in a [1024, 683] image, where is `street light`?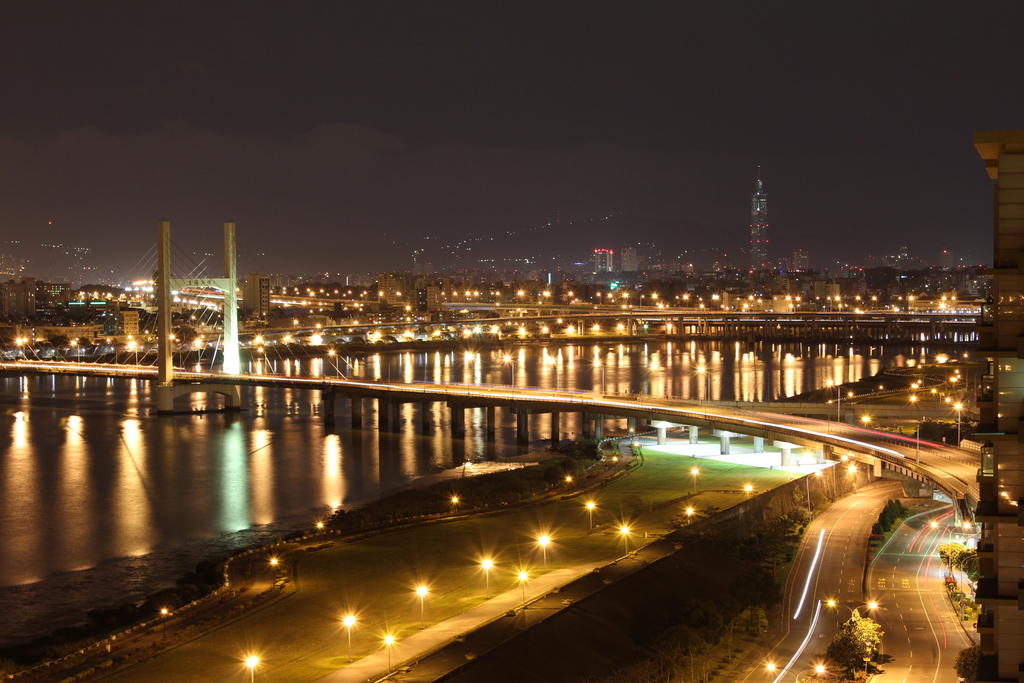
Rect(450, 292, 459, 301).
